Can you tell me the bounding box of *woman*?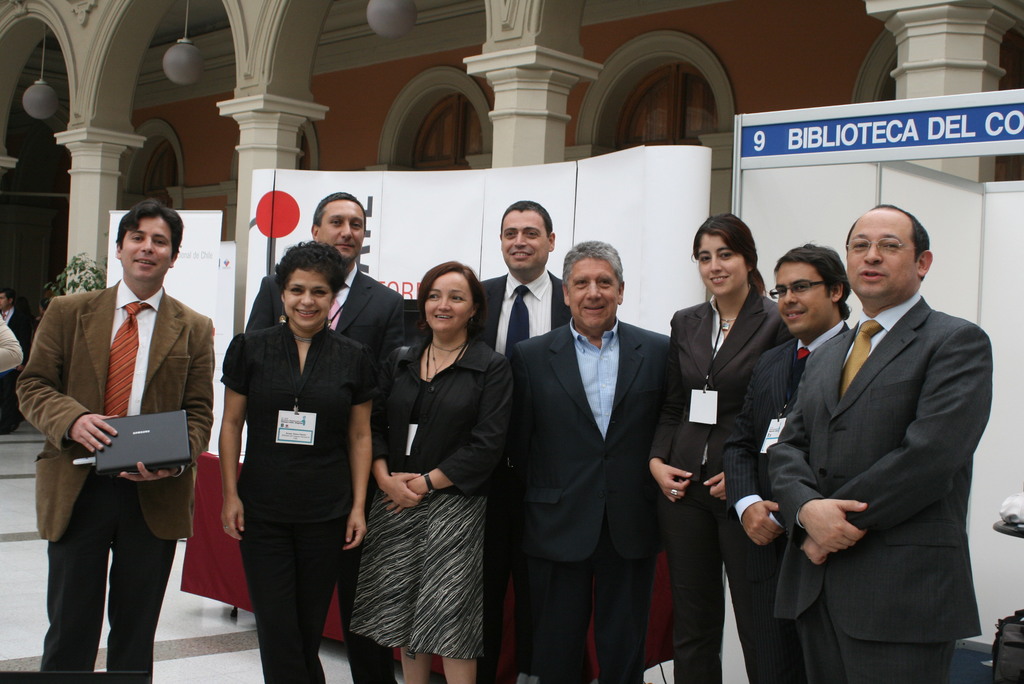
box=[349, 239, 505, 683].
